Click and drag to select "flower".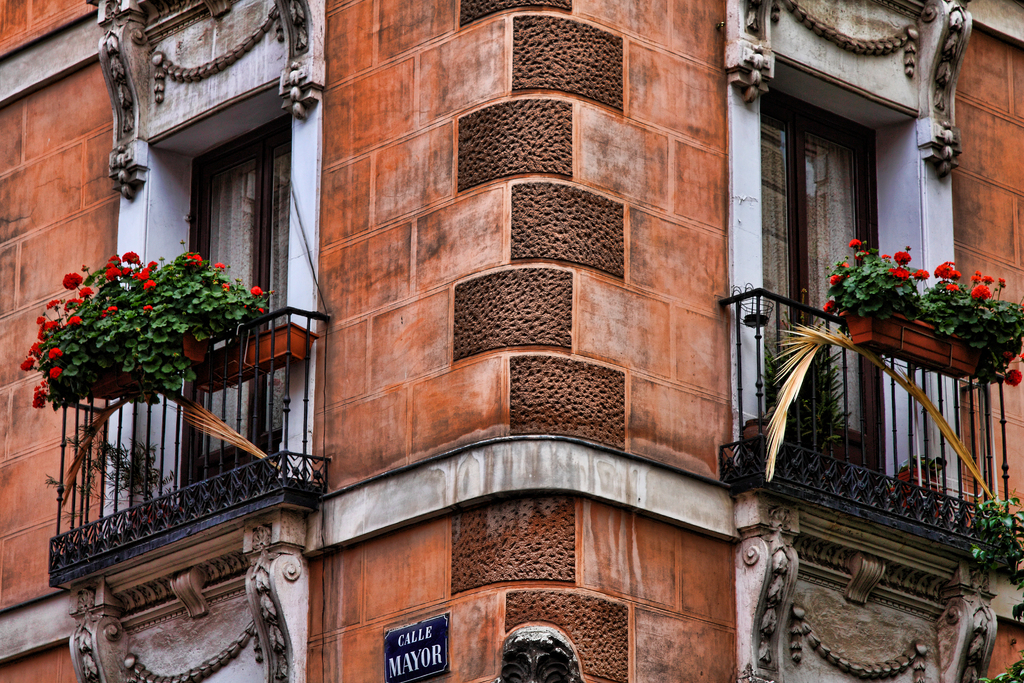
Selection: 187:258:205:268.
